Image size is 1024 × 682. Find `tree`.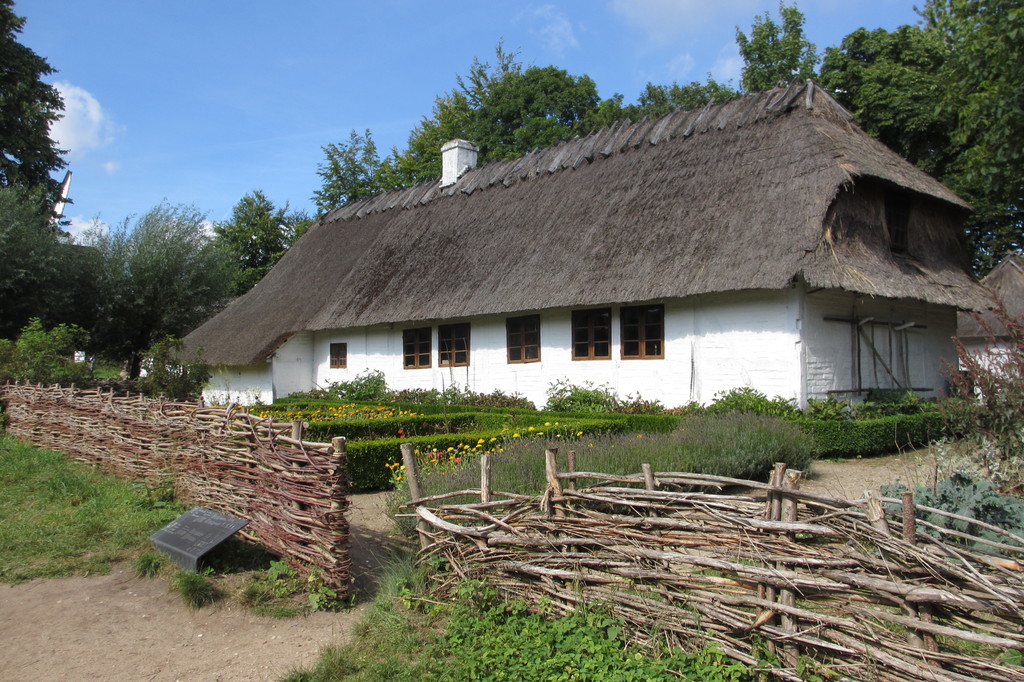
{"x1": 811, "y1": 0, "x2": 1023, "y2": 278}.
